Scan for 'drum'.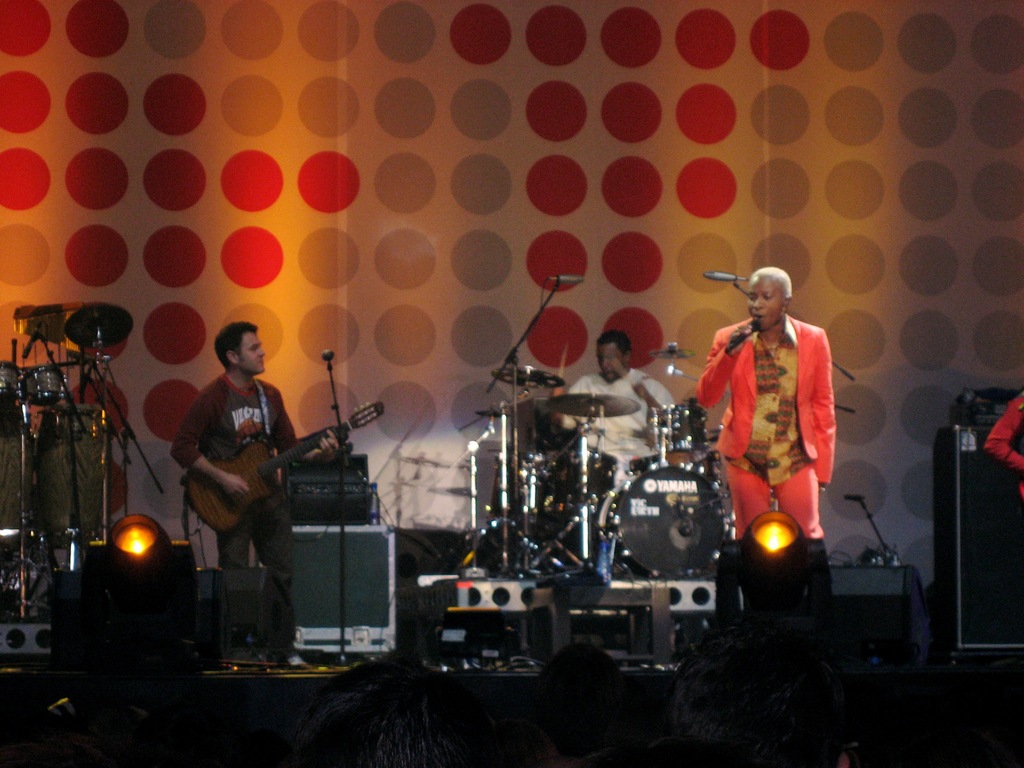
Scan result: select_region(617, 463, 733, 579).
